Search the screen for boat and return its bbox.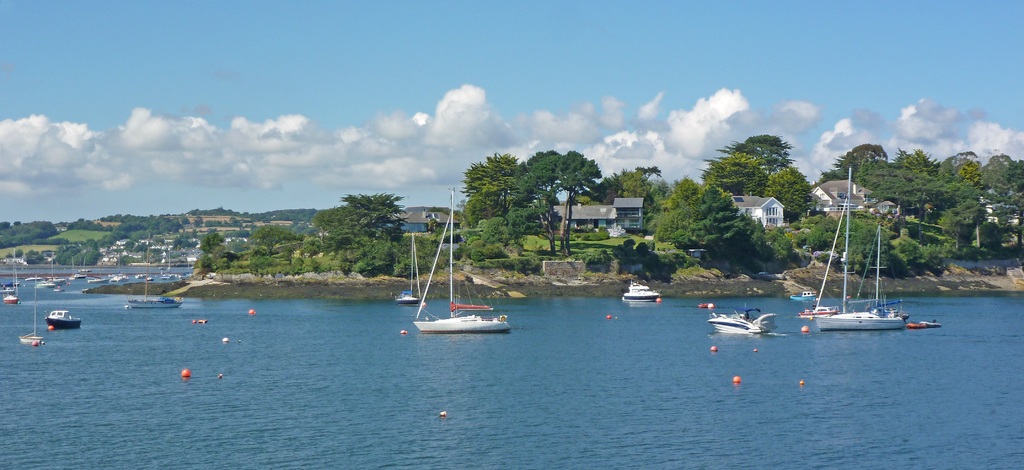
Found: region(43, 305, 83, 334).
